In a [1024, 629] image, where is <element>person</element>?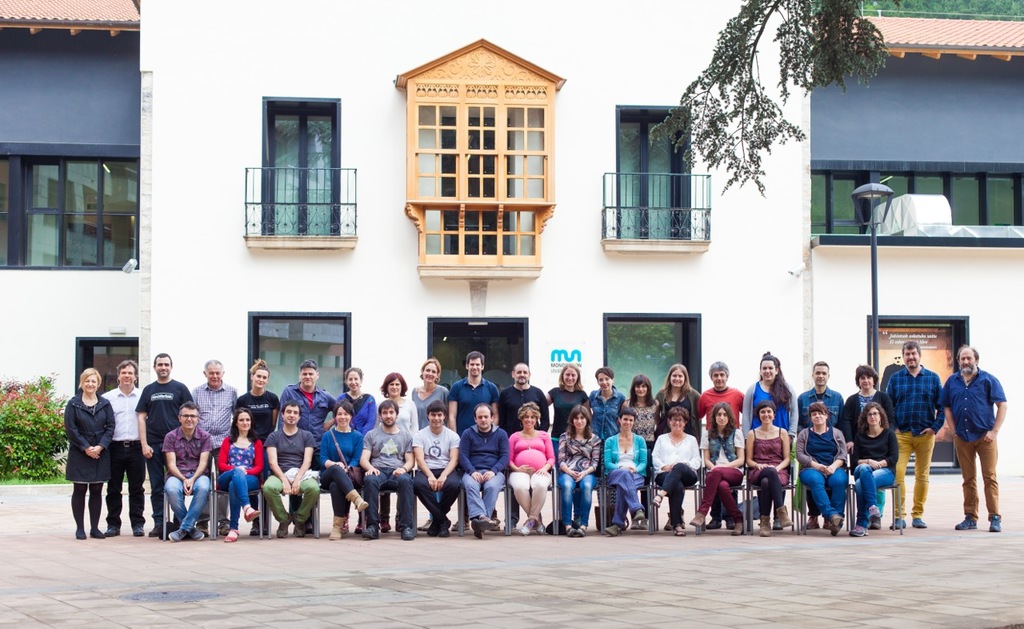
box=[211, 408, 270, 546].
